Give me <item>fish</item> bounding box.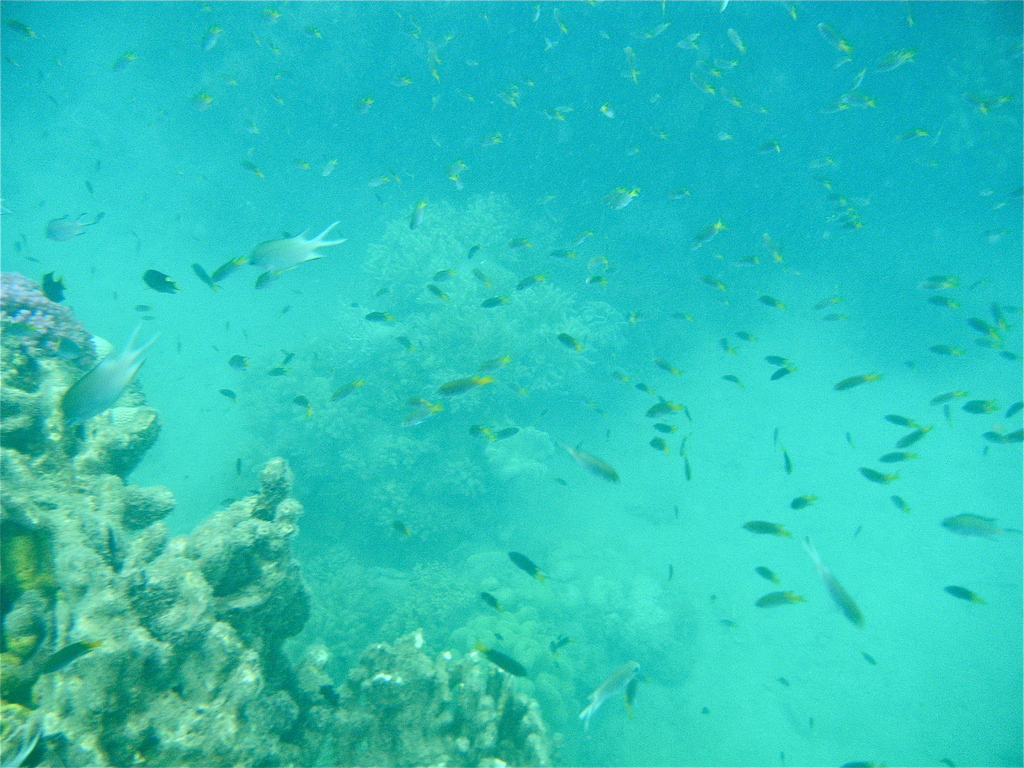
detection(3, 12, 33, 36).
